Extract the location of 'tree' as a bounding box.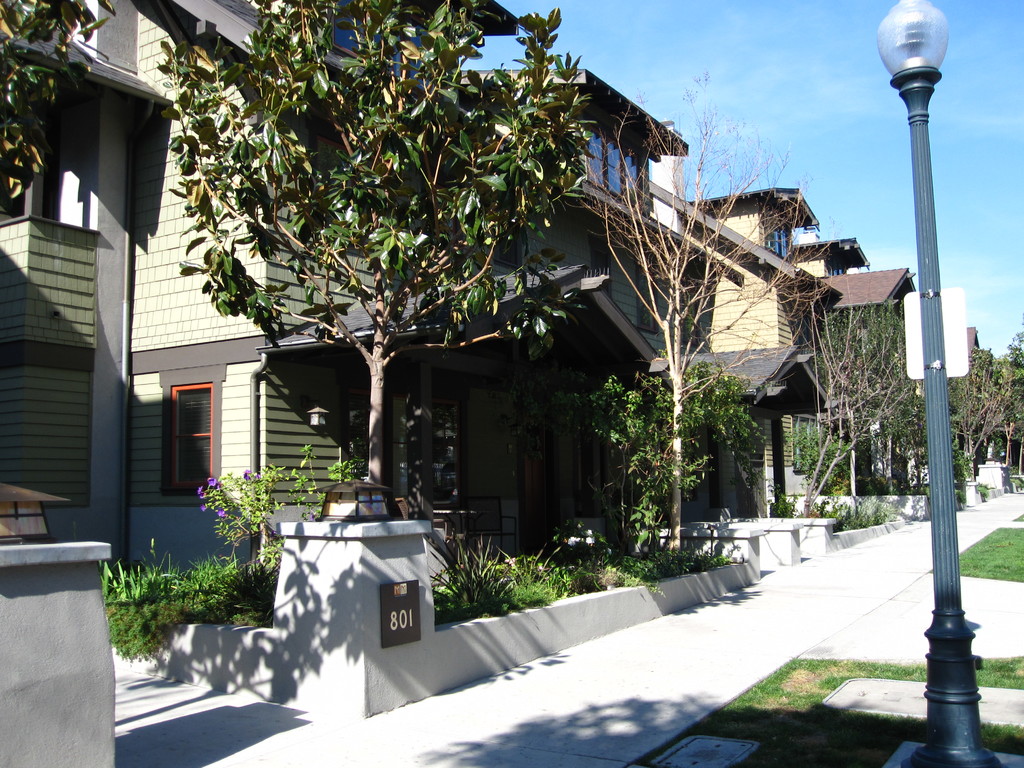
948,372,1014,500.
